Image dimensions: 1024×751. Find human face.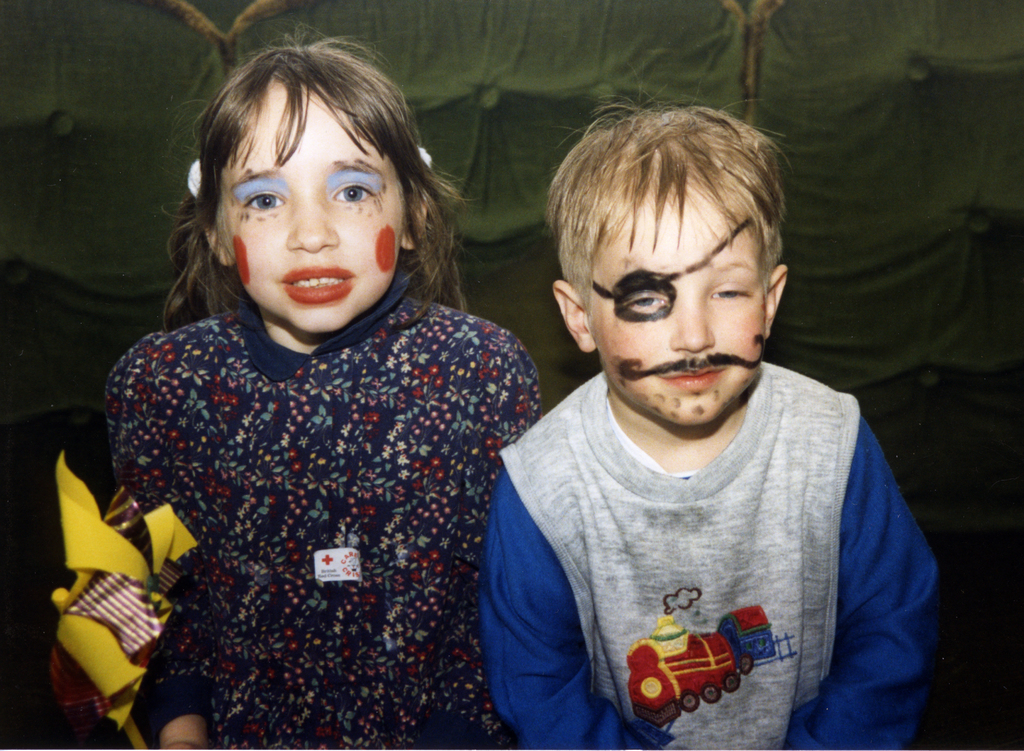
BBox(592, 189, 763, 428).
